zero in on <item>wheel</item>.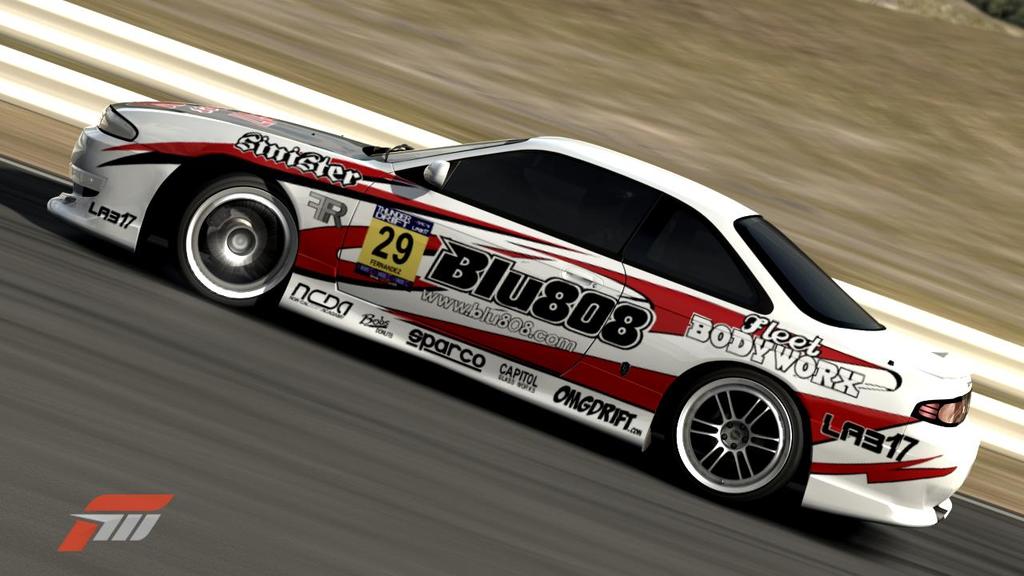
Zeroed in: crop(167, 171, 302, 307).
